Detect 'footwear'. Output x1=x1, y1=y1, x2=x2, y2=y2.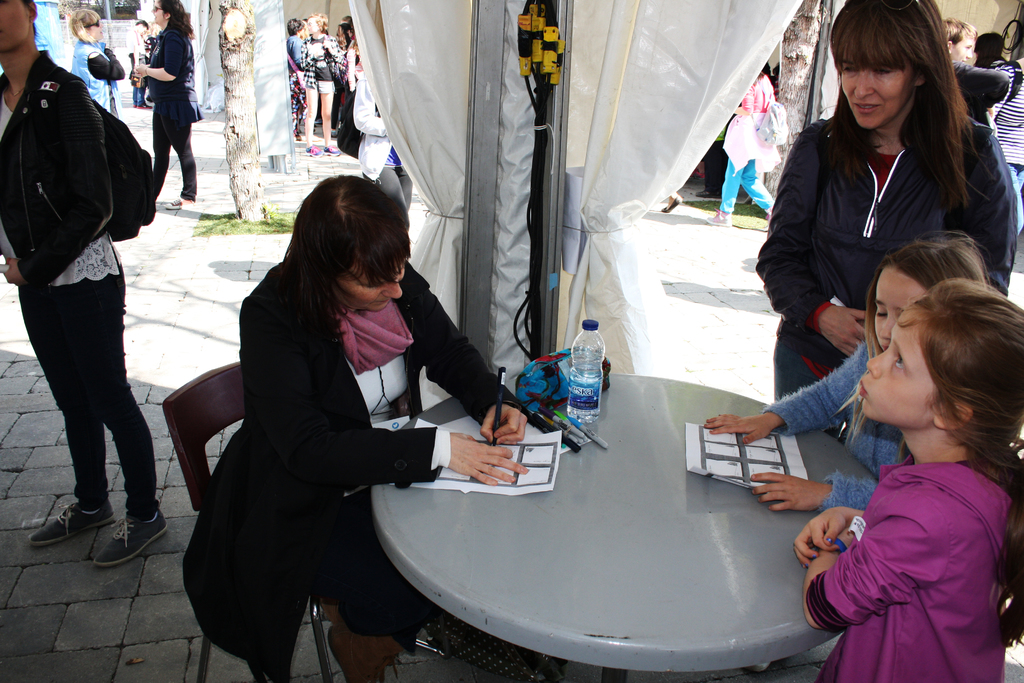
x1=304, y1=147, x2=323, y2=158.
